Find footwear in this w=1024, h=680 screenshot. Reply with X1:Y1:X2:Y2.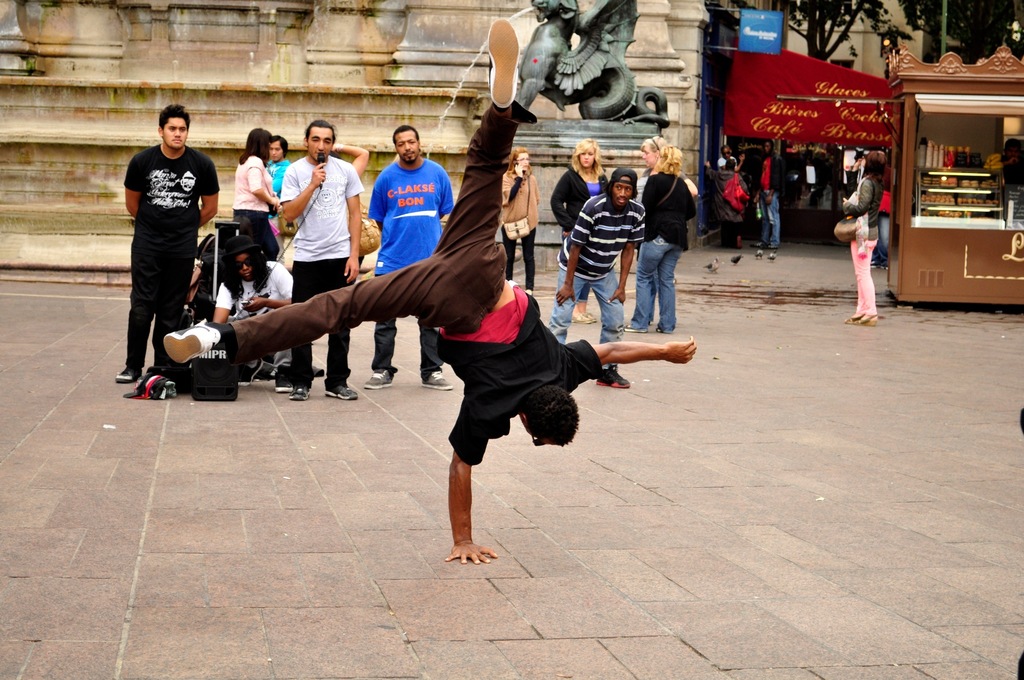
273:371:294:394.
